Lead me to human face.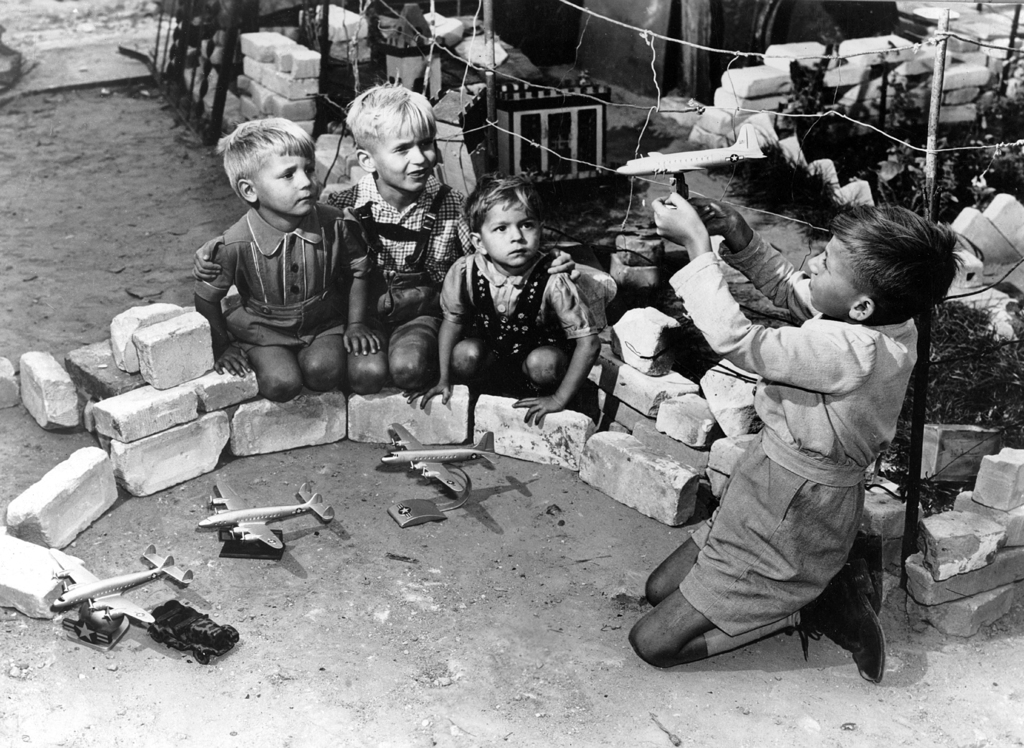
Lead to [left=381, top=119, right=438, bottom=186].
